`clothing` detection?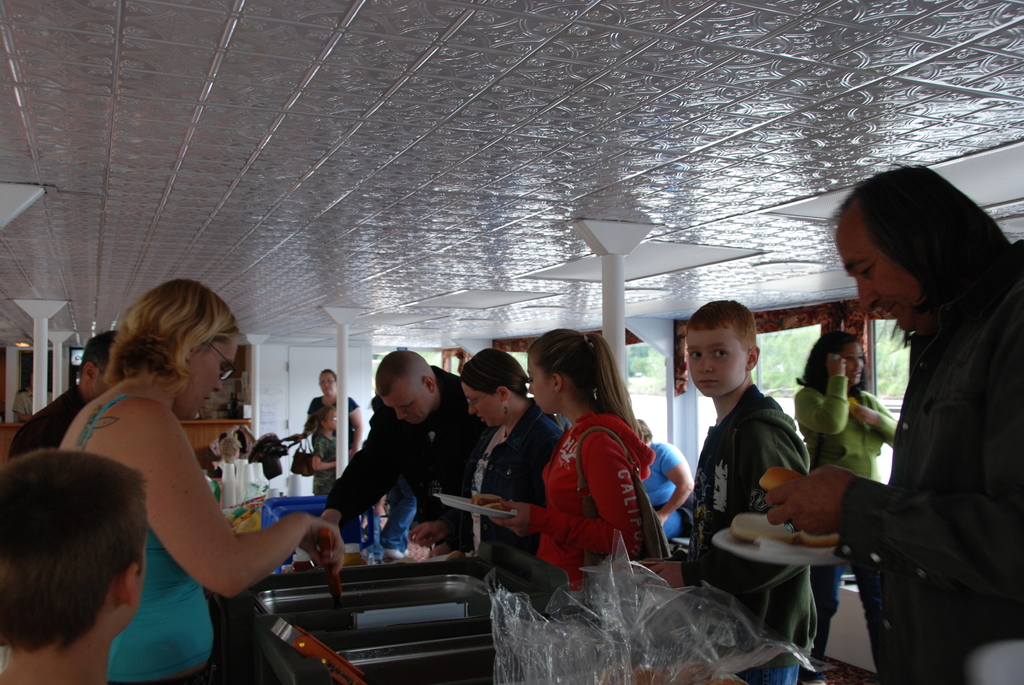
left=643, top=439, right=692, bottom=547
